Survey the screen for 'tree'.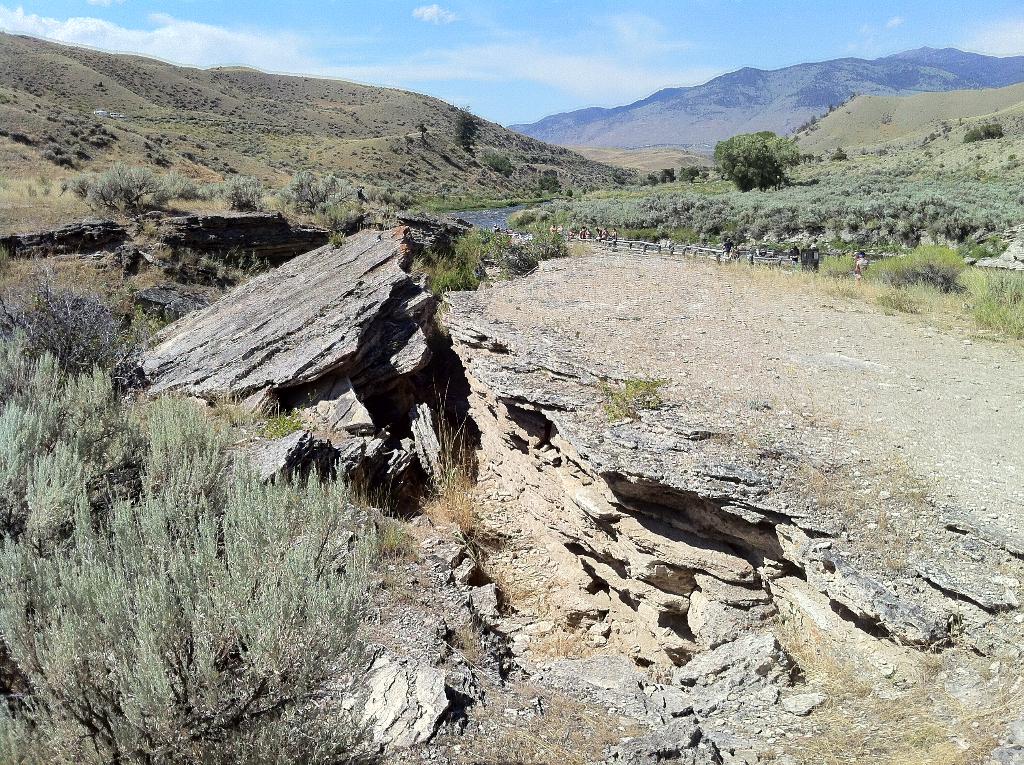
Survey found: box=[700, 123, 801, 199].
